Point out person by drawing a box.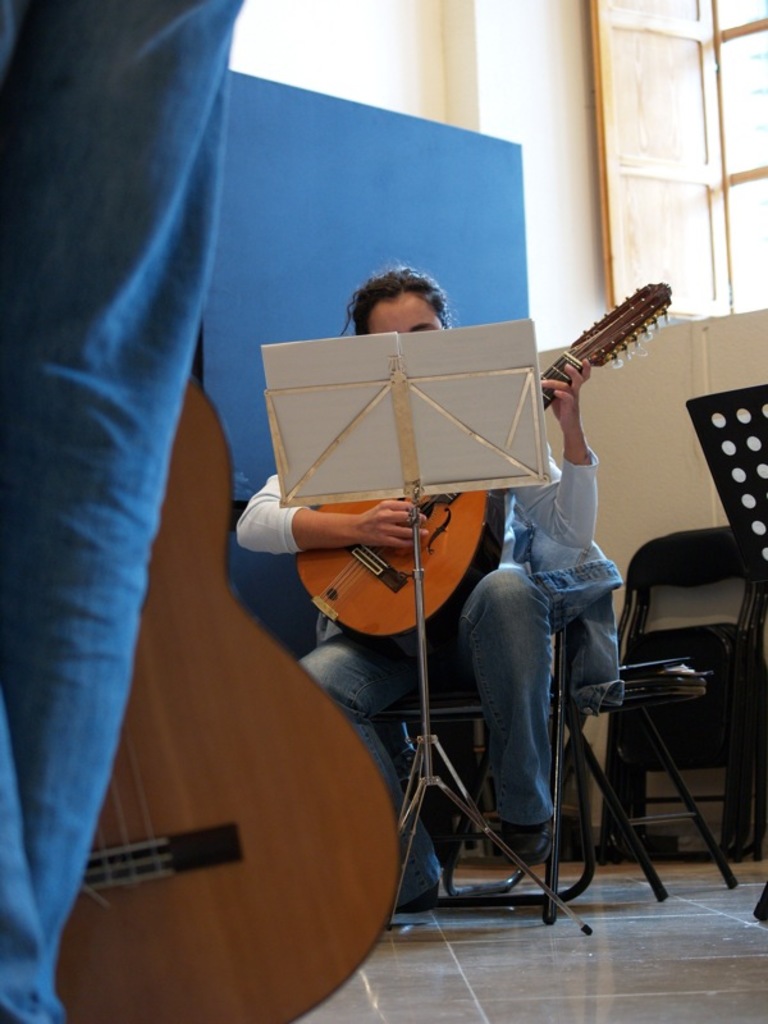
locate(0, 0, 246, 1023).
